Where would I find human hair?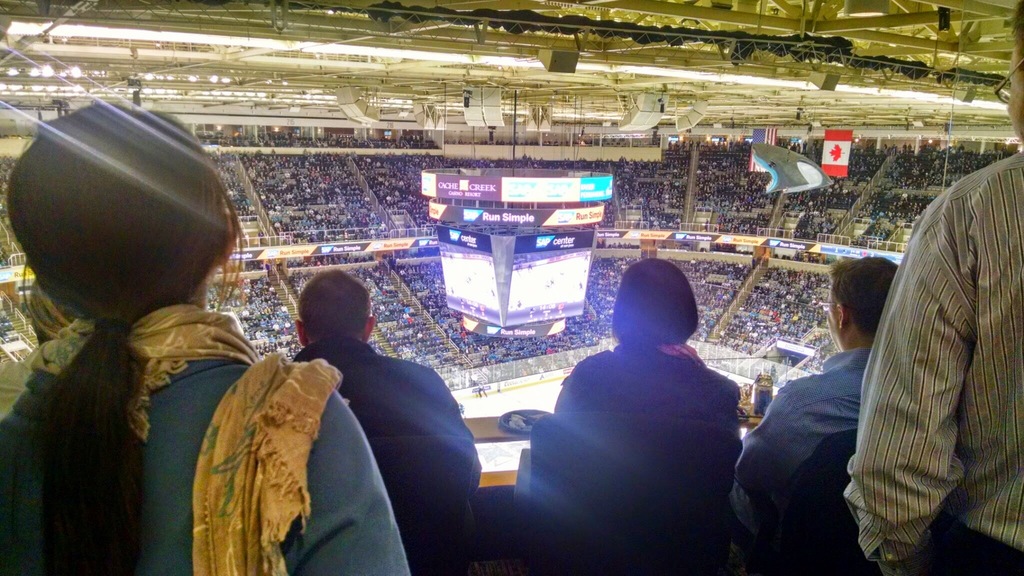
At <region>828, 253, 902, 345</region>.
